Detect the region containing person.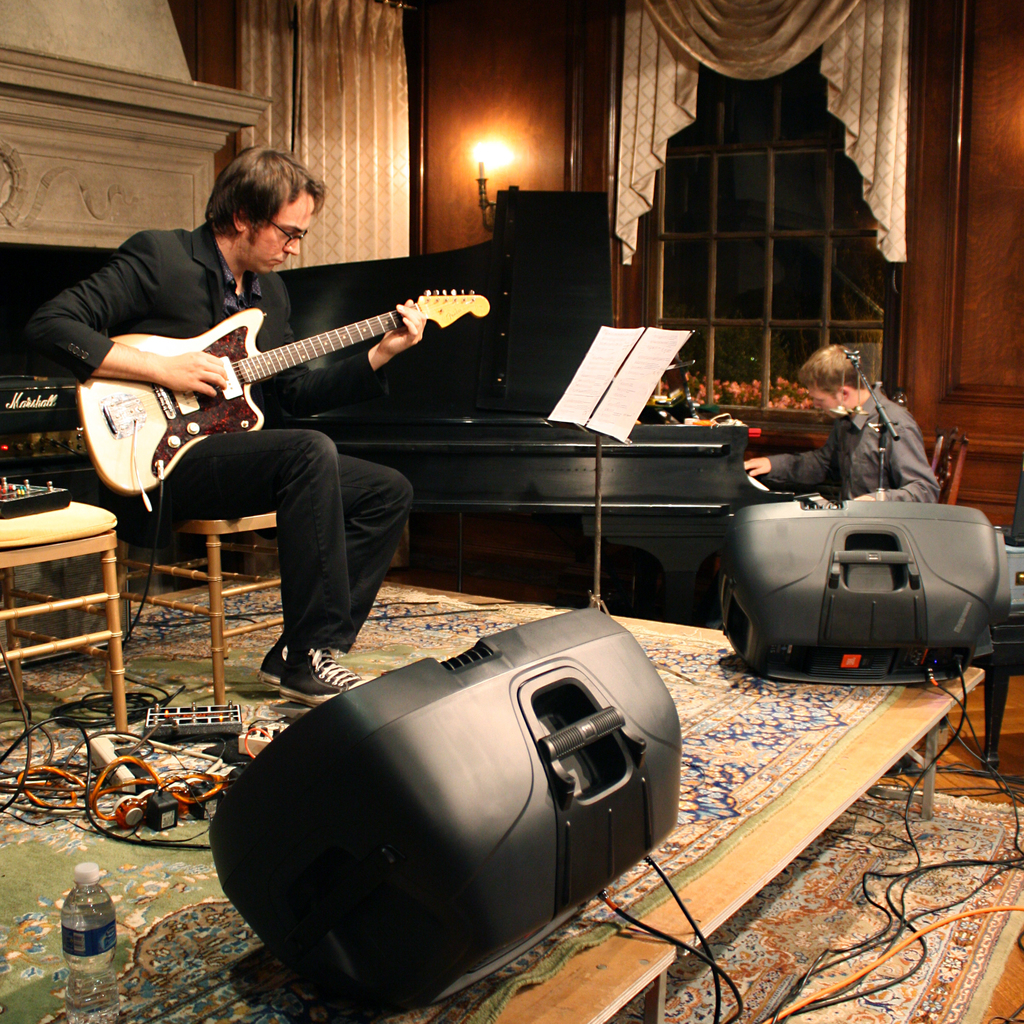
bbox=(742, 342, 945, 502).
